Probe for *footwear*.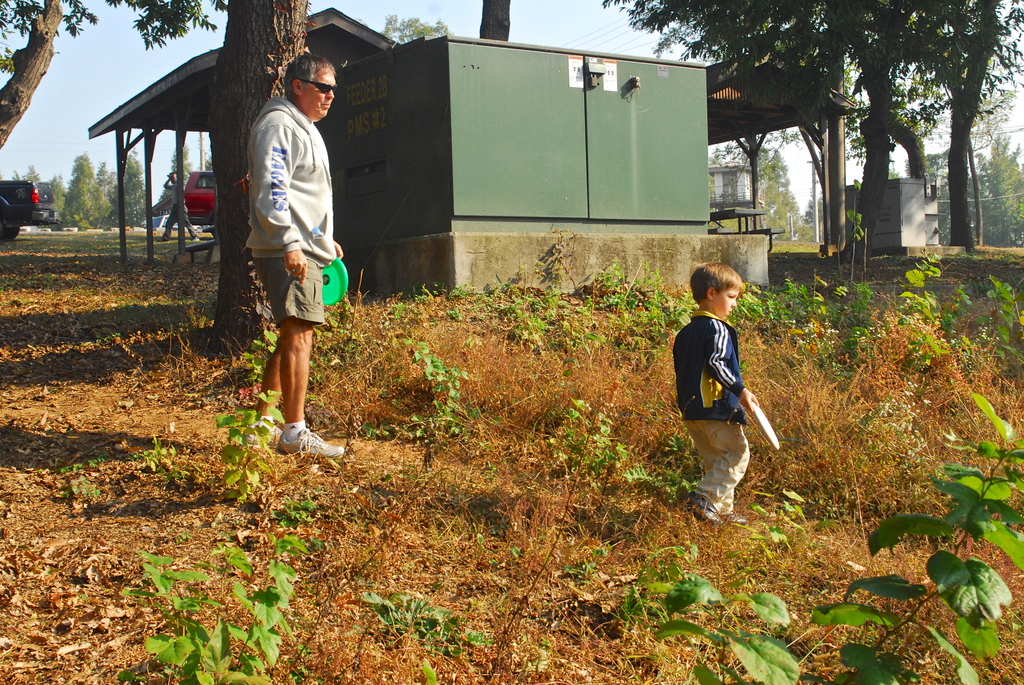
Probe result: <bbox>278, 428, 349, 459</bbox>.
